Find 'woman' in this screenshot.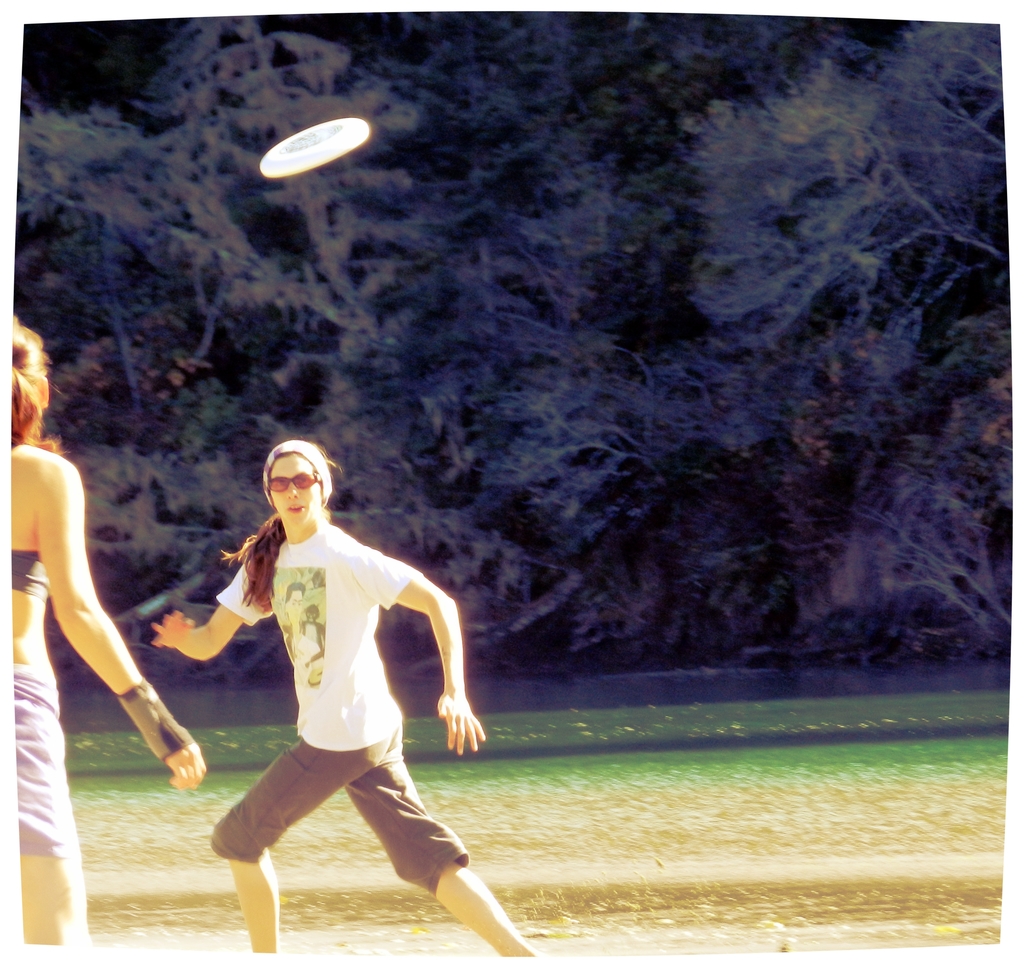
The bounding box for 'woman' is <bbox>10, 311, 207, 947</bbox>.
